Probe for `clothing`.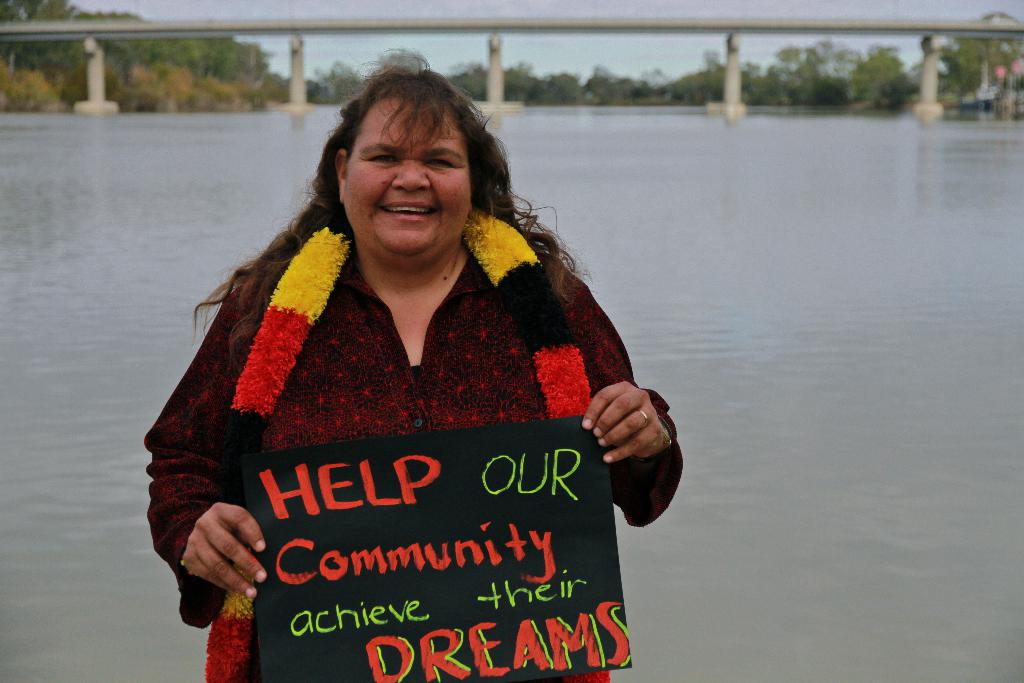
Probe result: Rect(166, 195, 652, 633).
